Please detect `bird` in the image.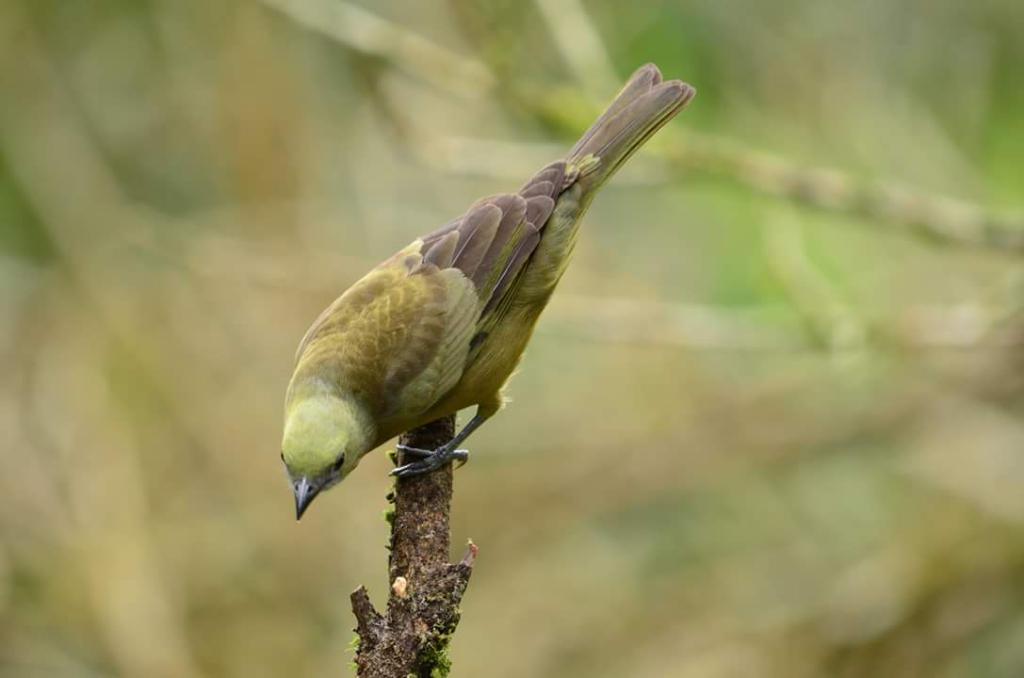
select_region(267, 68, 685, 525).
